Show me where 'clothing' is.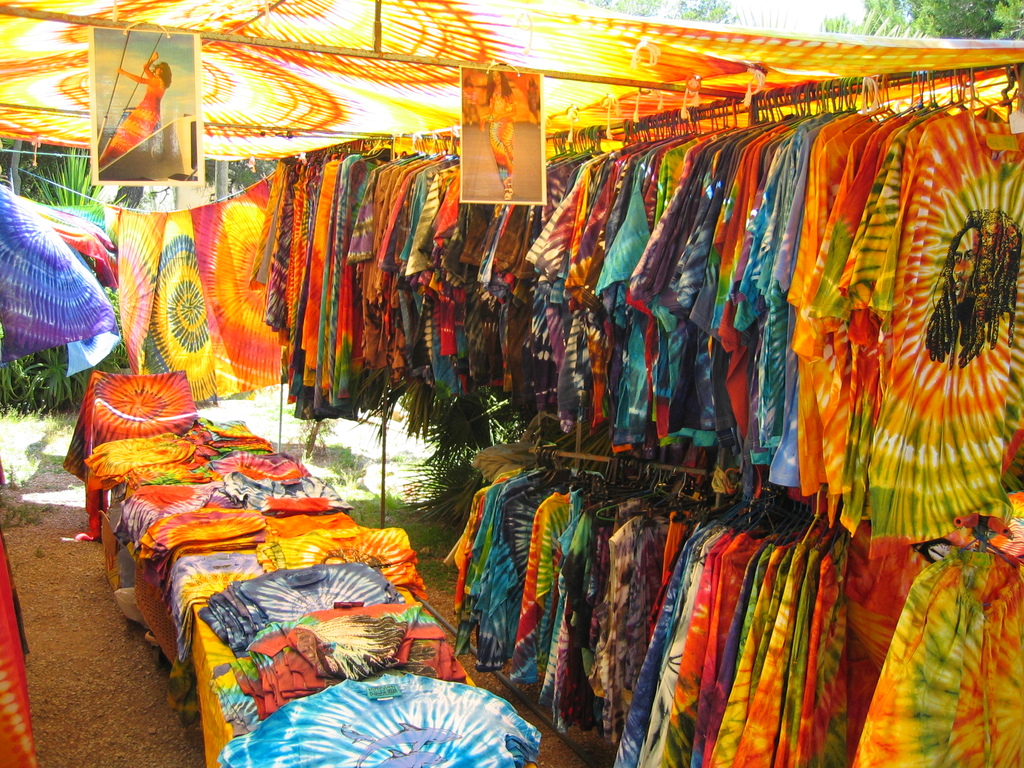
'clothing' is at (left=93, top=441, right=196, bottom=481).
